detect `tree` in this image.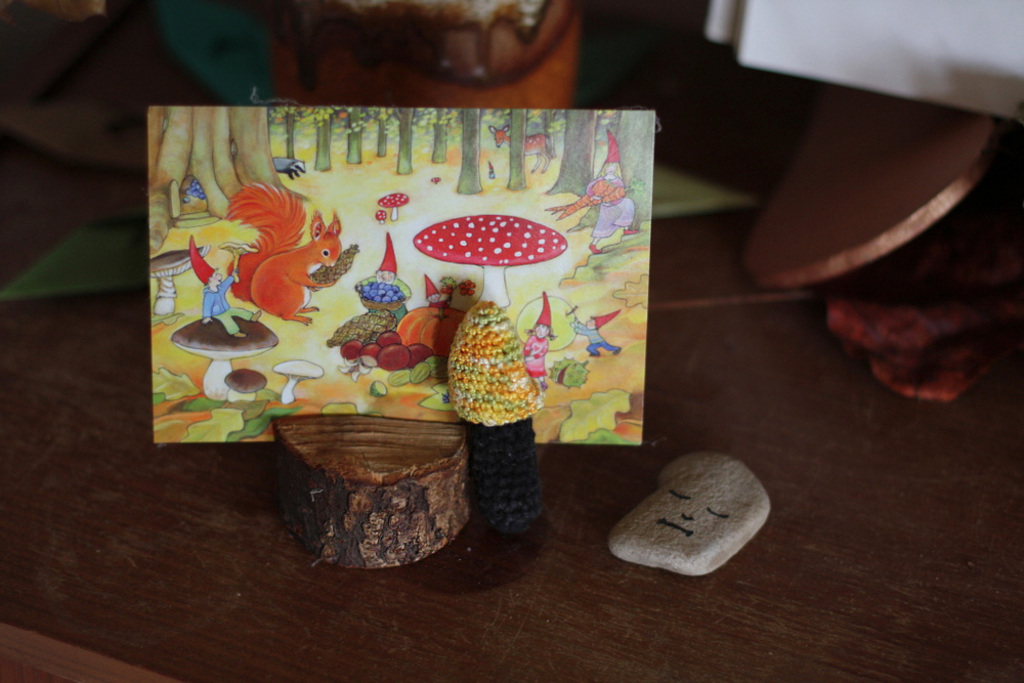
Detection: rect(147, 103, 303, 242).
